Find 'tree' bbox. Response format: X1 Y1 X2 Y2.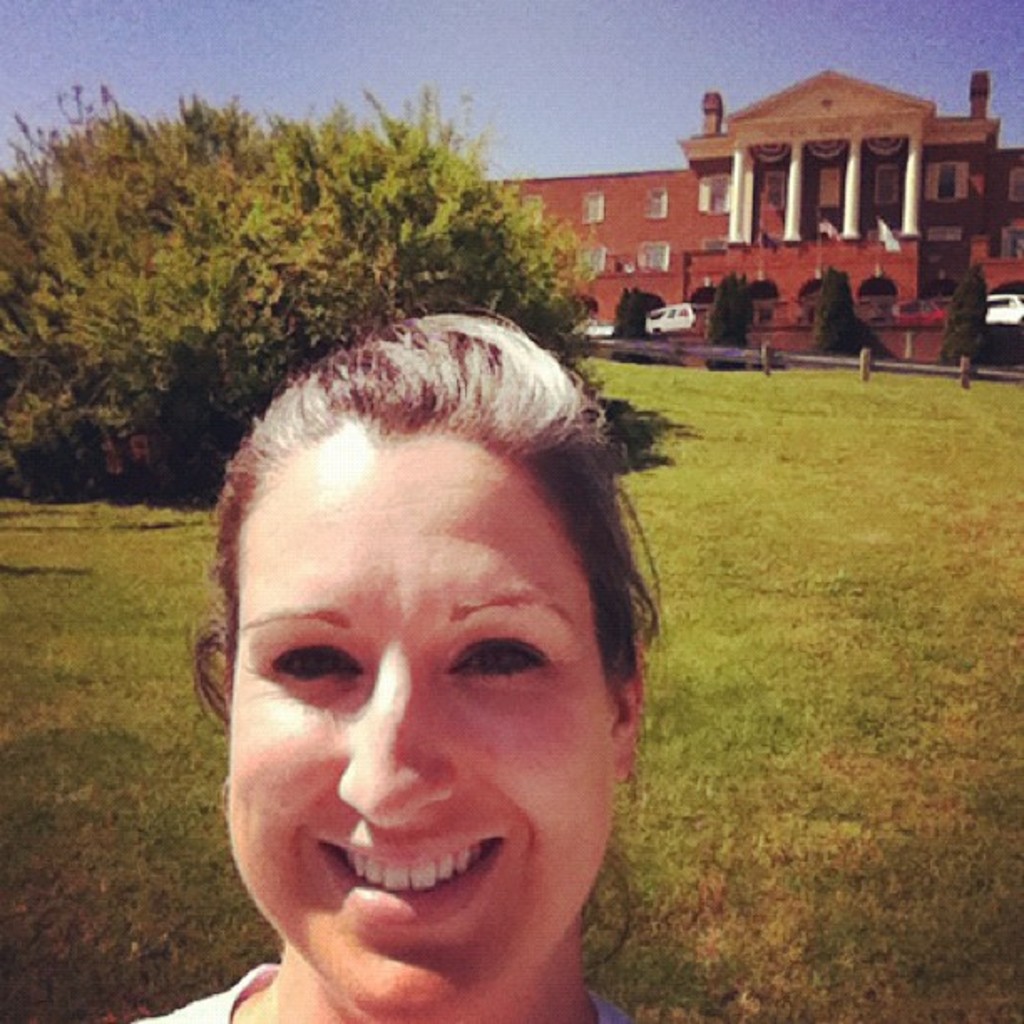
13 80 463 485.
